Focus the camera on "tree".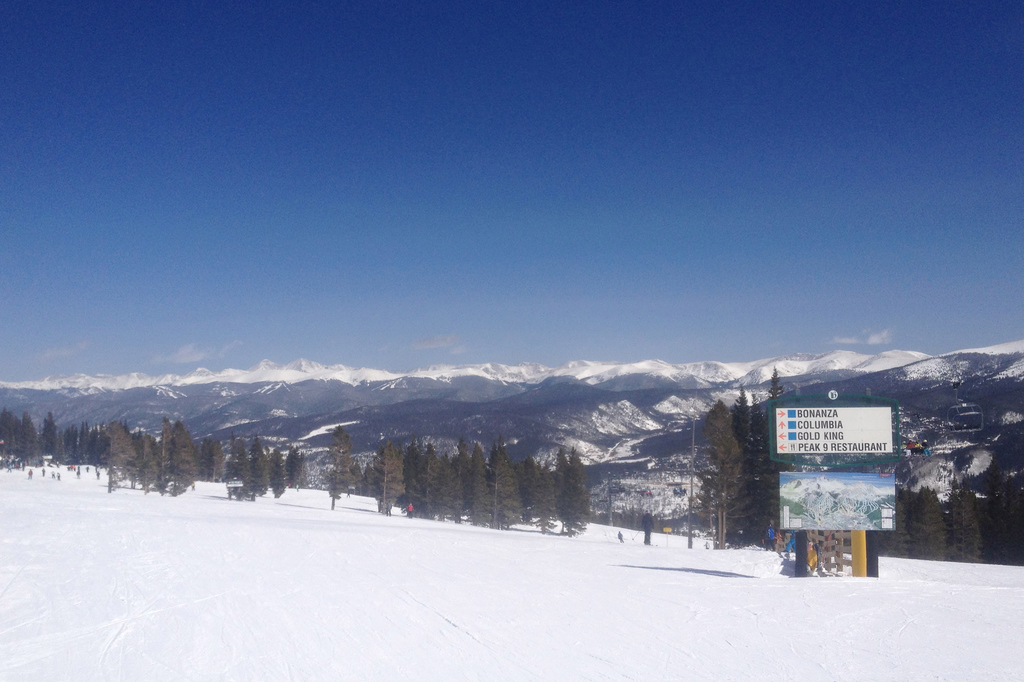
Focus region: {"left": 249, "top": 435, "right": 262, "bottom": 502}.
